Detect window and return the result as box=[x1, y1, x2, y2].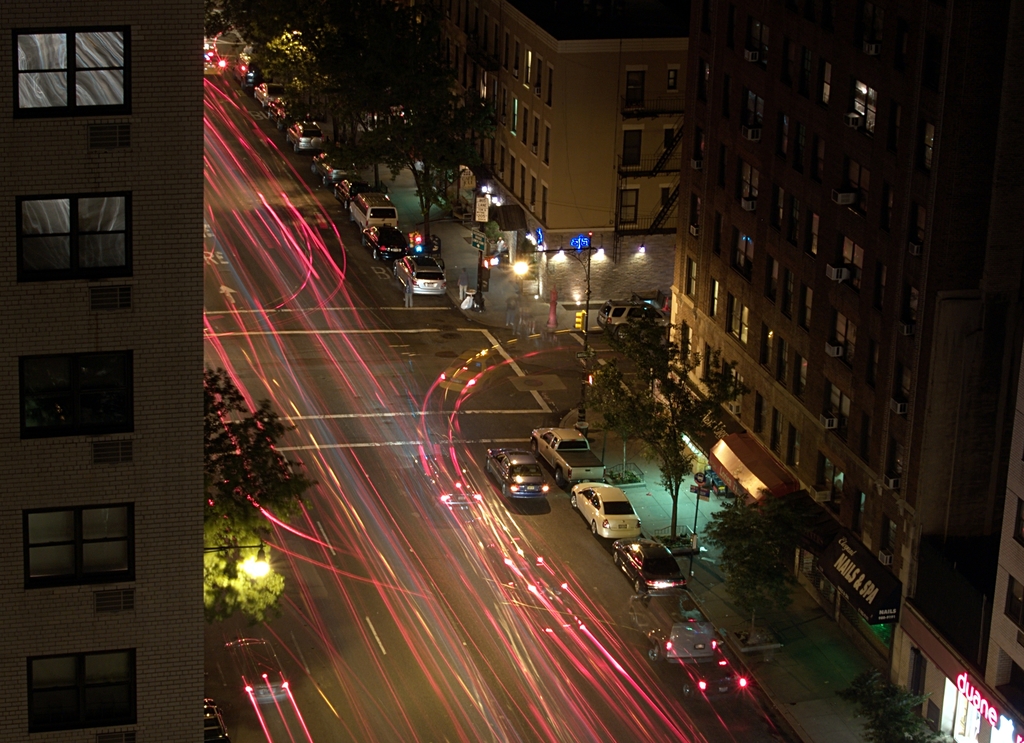
box=[8, 15, 132, 143].
